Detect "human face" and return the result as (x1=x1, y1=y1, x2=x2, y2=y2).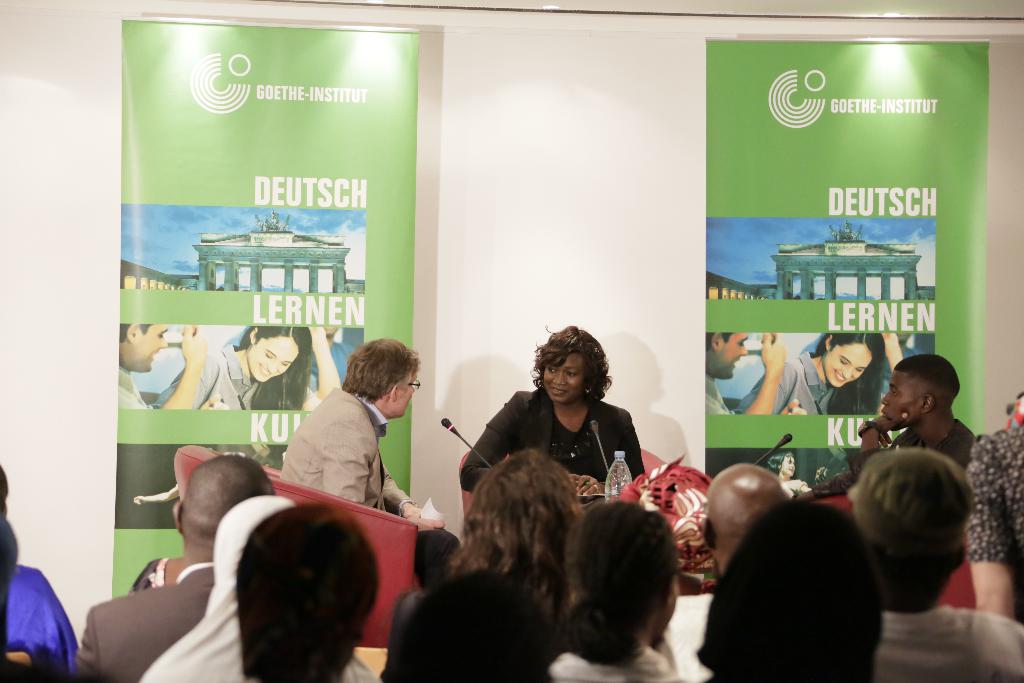
(x1=130, y1=317, x2=168, y2=374).
